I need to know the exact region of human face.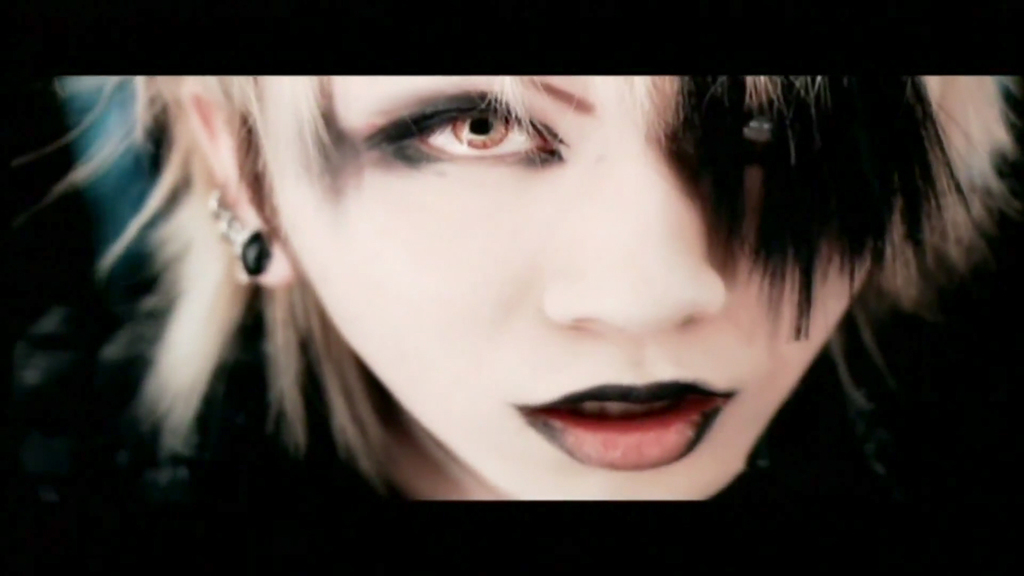
Region: box(183, 72, 872, 495).
